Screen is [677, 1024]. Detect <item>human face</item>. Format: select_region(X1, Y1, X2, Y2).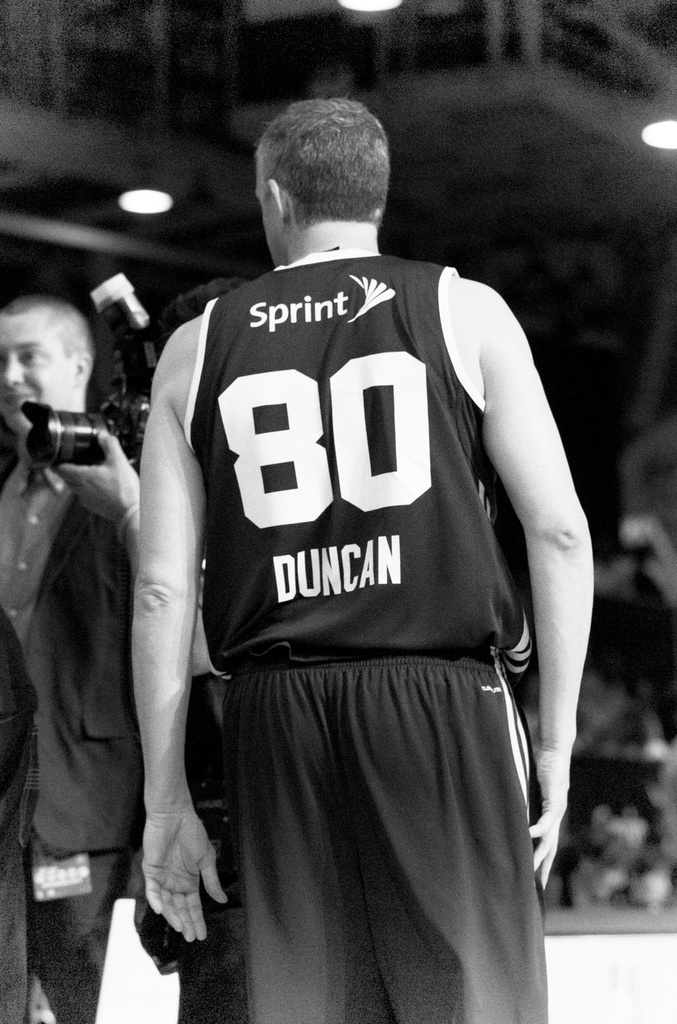
select_region(0, 312, 79, 431).
